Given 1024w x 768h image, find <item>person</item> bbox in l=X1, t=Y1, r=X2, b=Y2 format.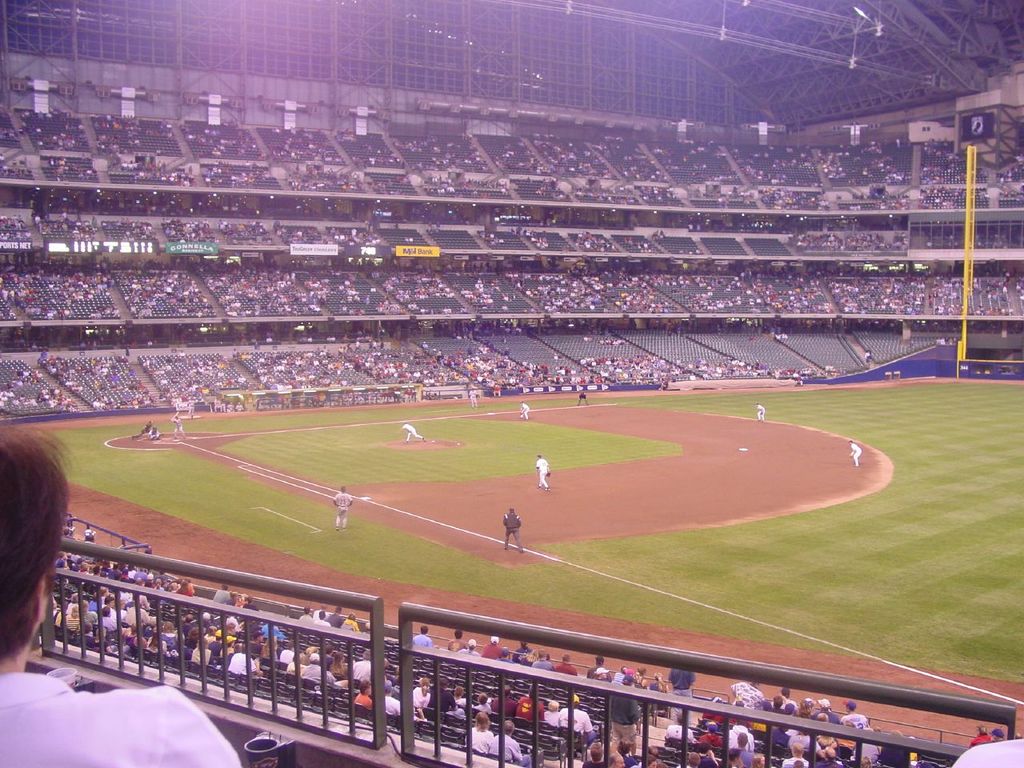
l=574, t=390, r=590, b=402.
